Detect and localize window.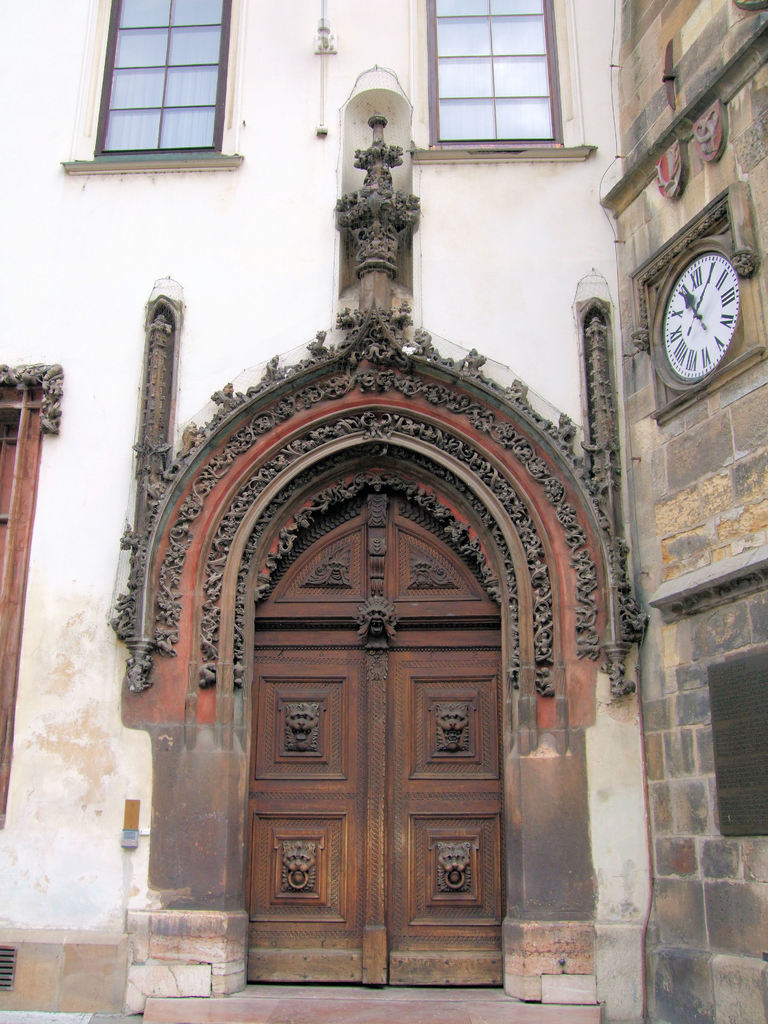
Localized at box(91, 9, 247, 163).
